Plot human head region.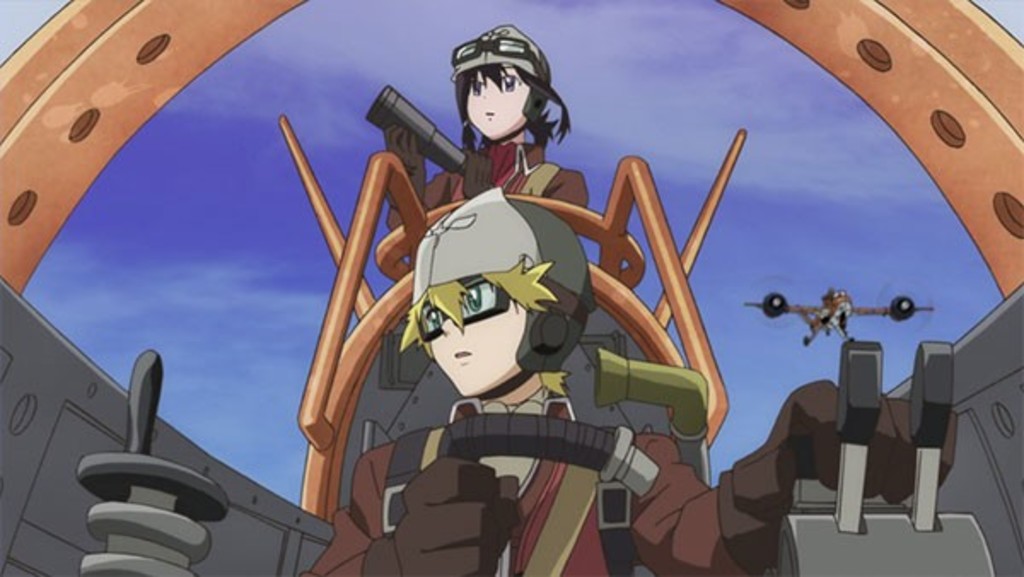
Plotted at [440, 24, 544, 140].
